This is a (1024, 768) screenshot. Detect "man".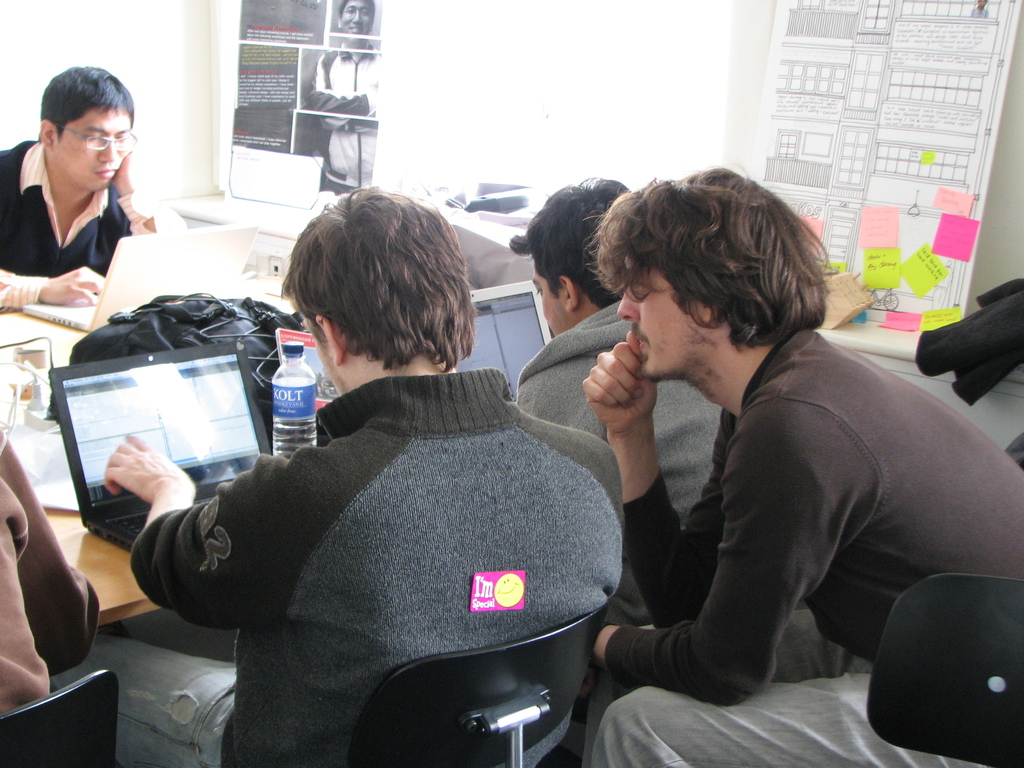
(left=2, top=67, right=196, bottom=314).
